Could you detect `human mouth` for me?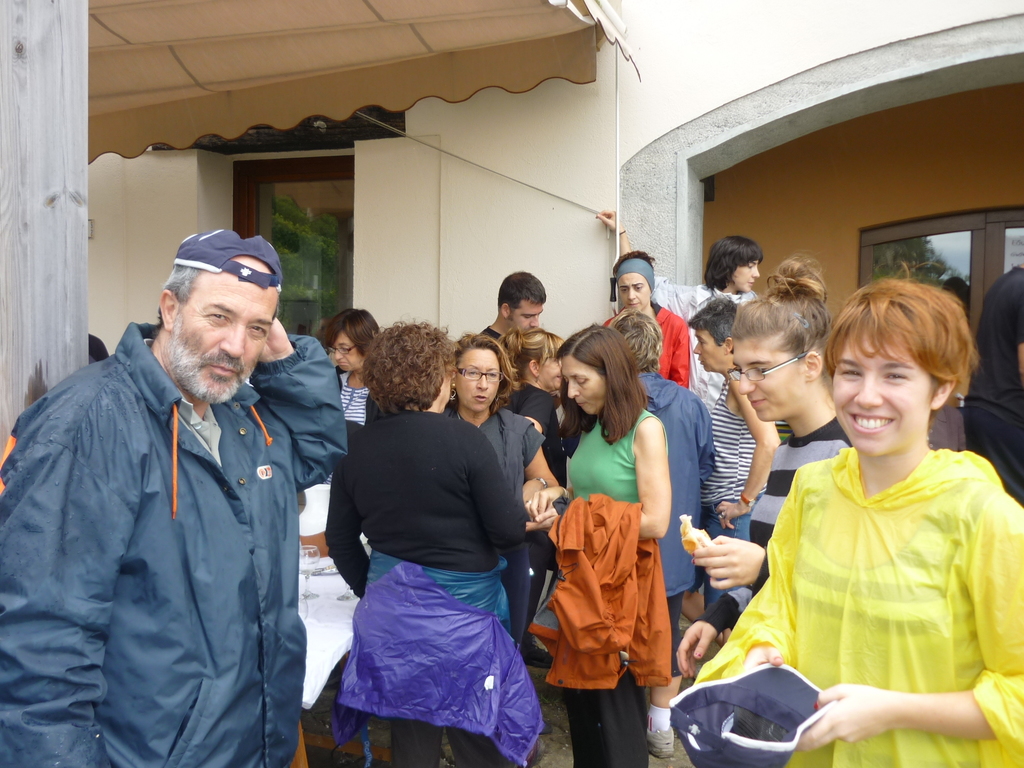
Detection result: 744:278:756:287.
